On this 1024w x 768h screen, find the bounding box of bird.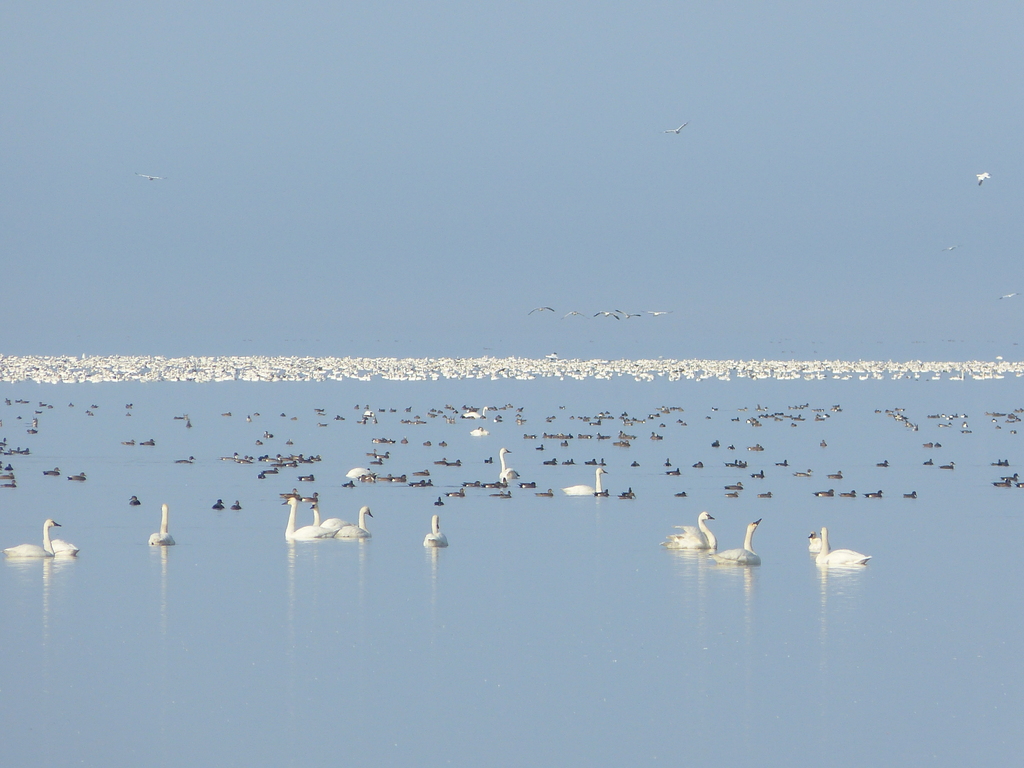
Bounding box: BBox(83, 410, 95, 418).
